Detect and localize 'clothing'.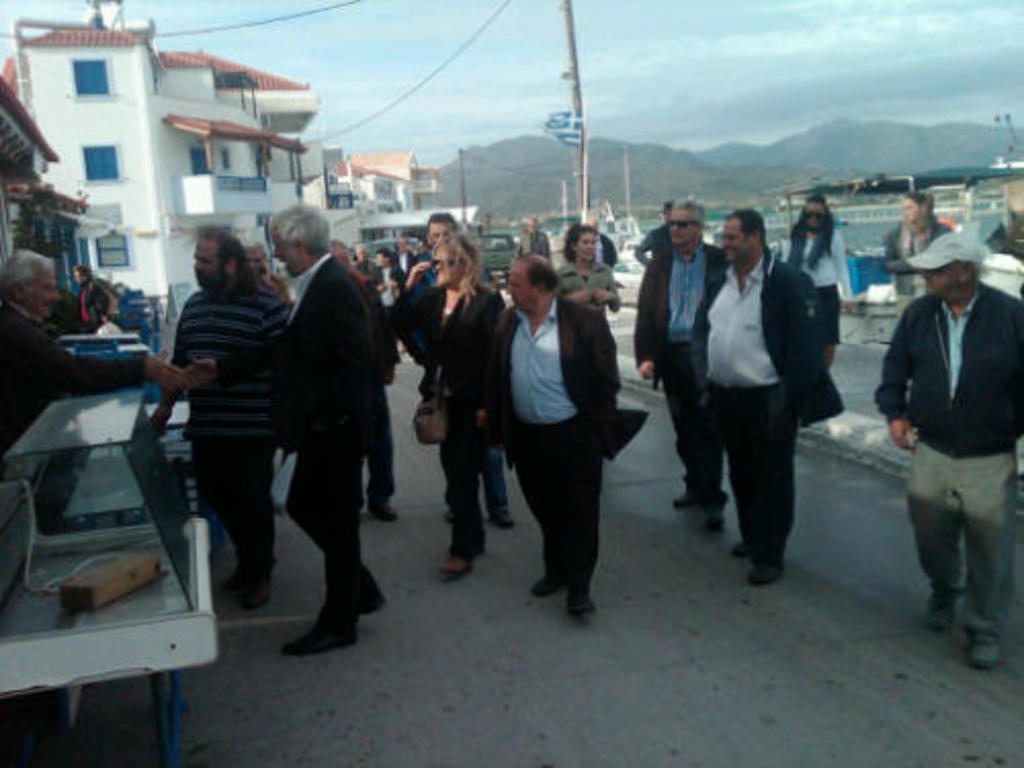
Localized at region(287, 256, 393, 625).
